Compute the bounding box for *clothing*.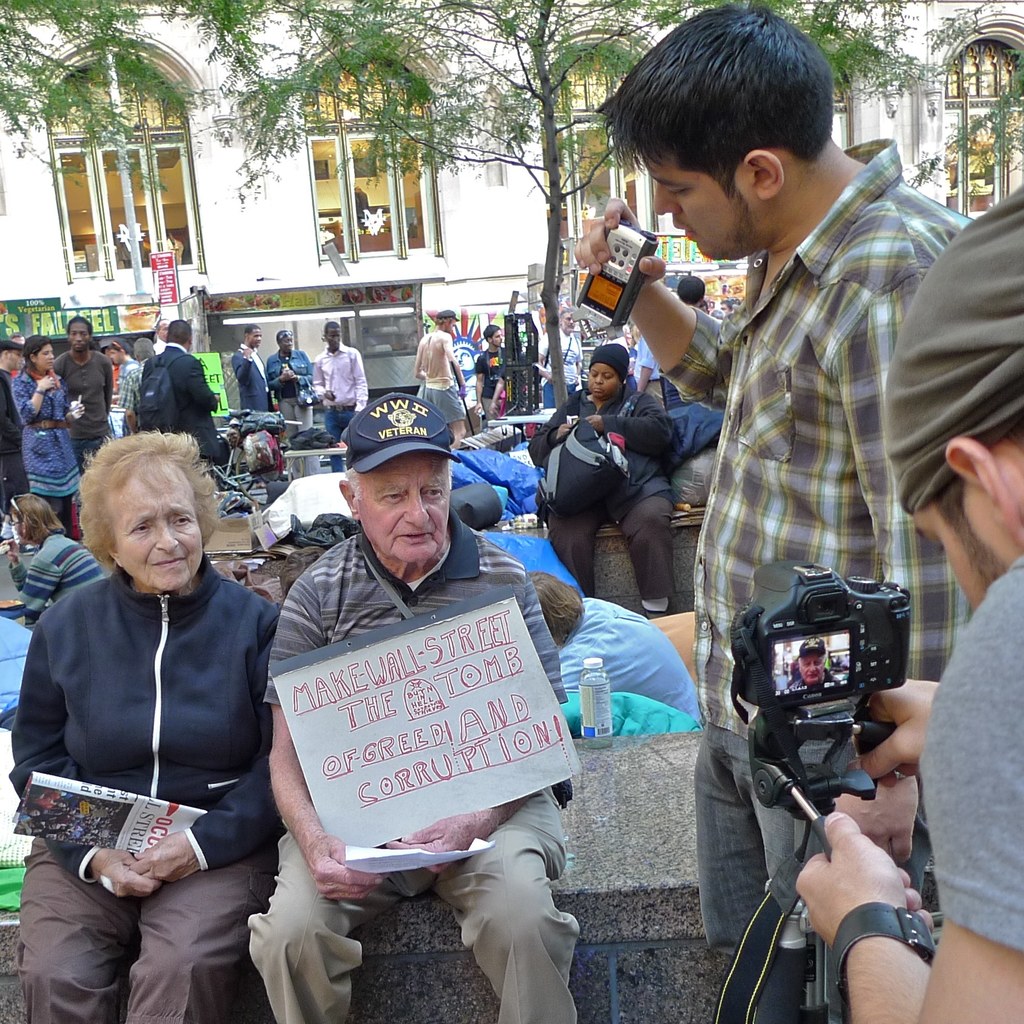
(left=545, top=390, right=669, bottom=472).
